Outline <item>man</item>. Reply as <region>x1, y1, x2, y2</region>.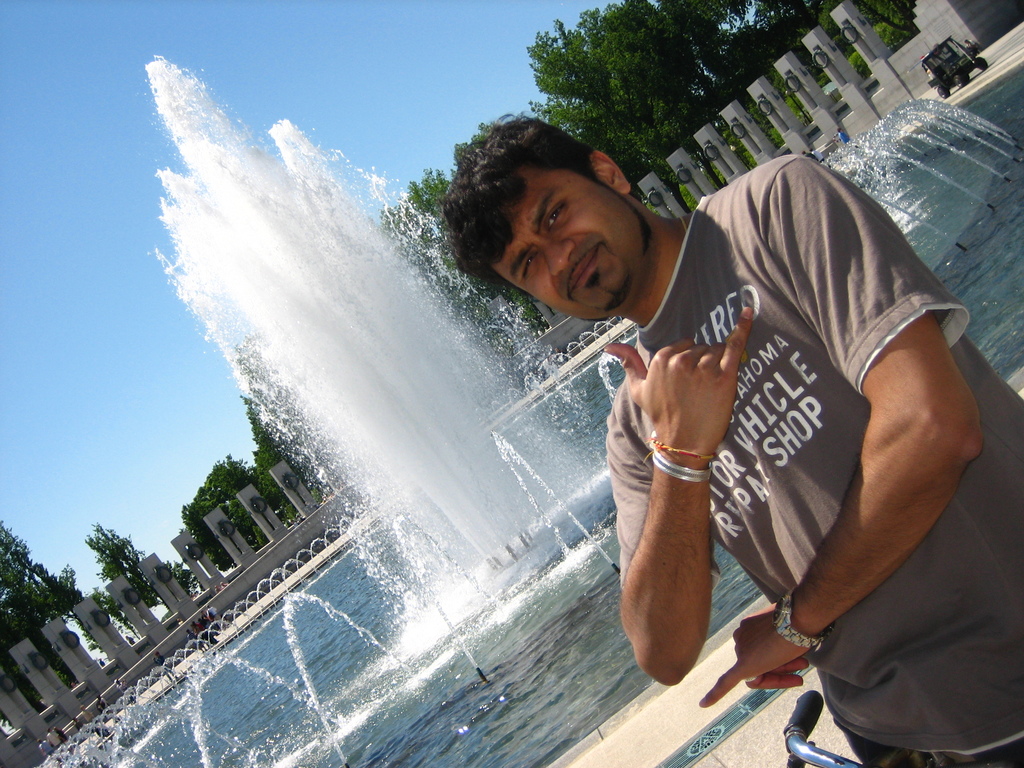
<region>444, 117, 1023, 767</region>.
